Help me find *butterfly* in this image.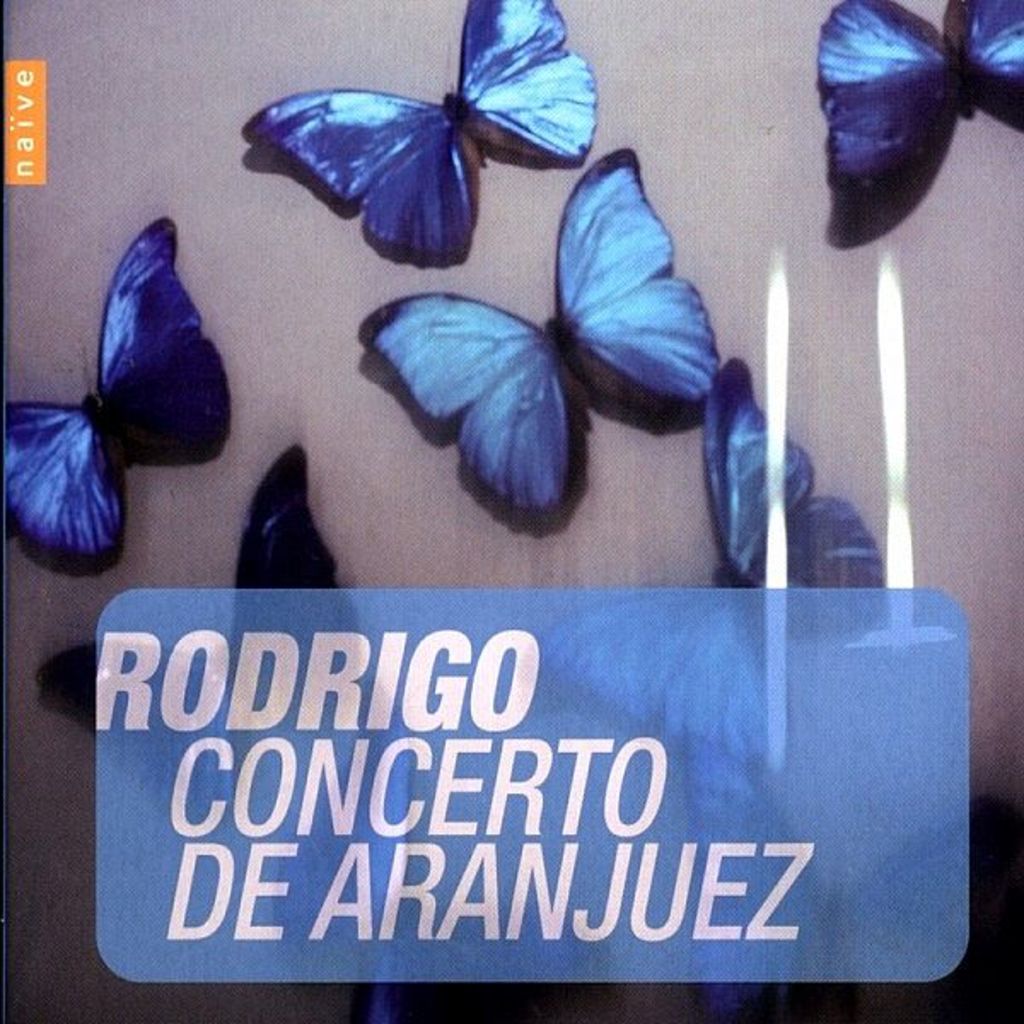
Found it: BBox(350, 140, 719, 526).
